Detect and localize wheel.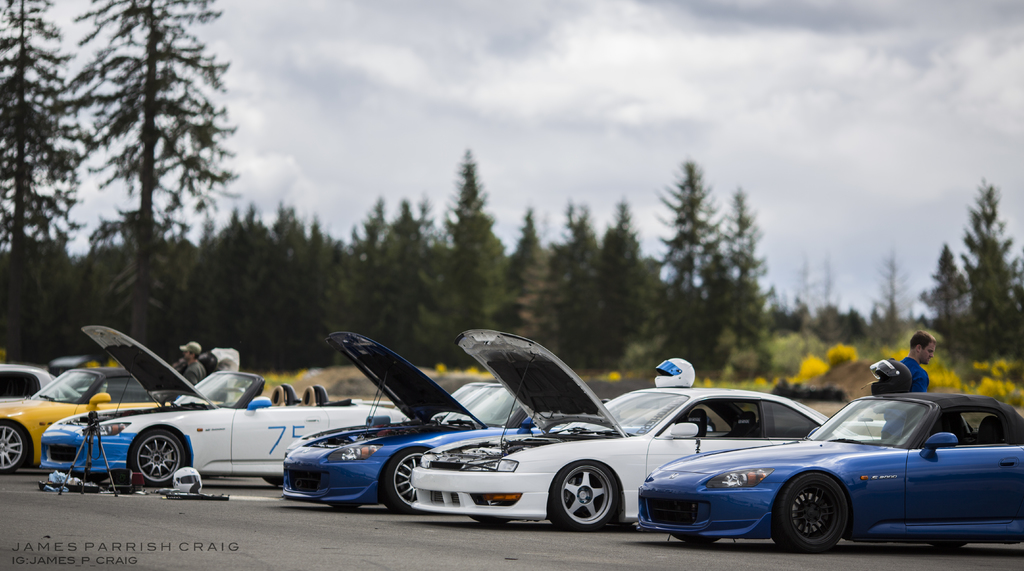
Localized at <region>790, 479, 863, 543</region>.
